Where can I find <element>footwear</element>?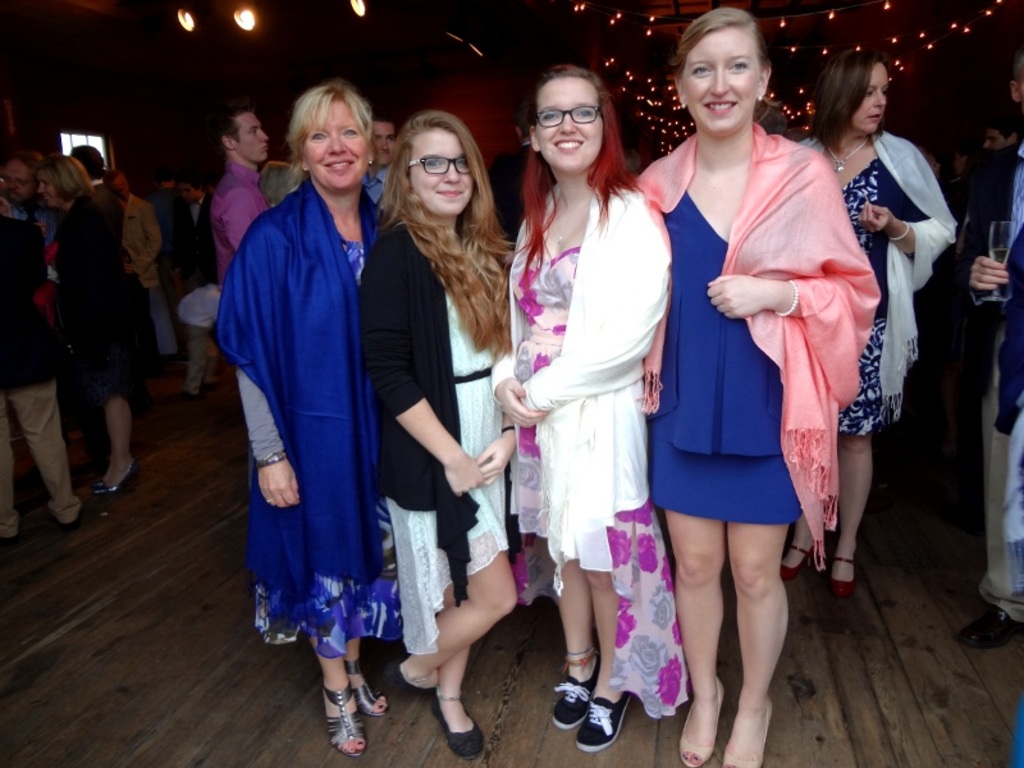
You can find it at bbox=[782, 544, 815, 581].
